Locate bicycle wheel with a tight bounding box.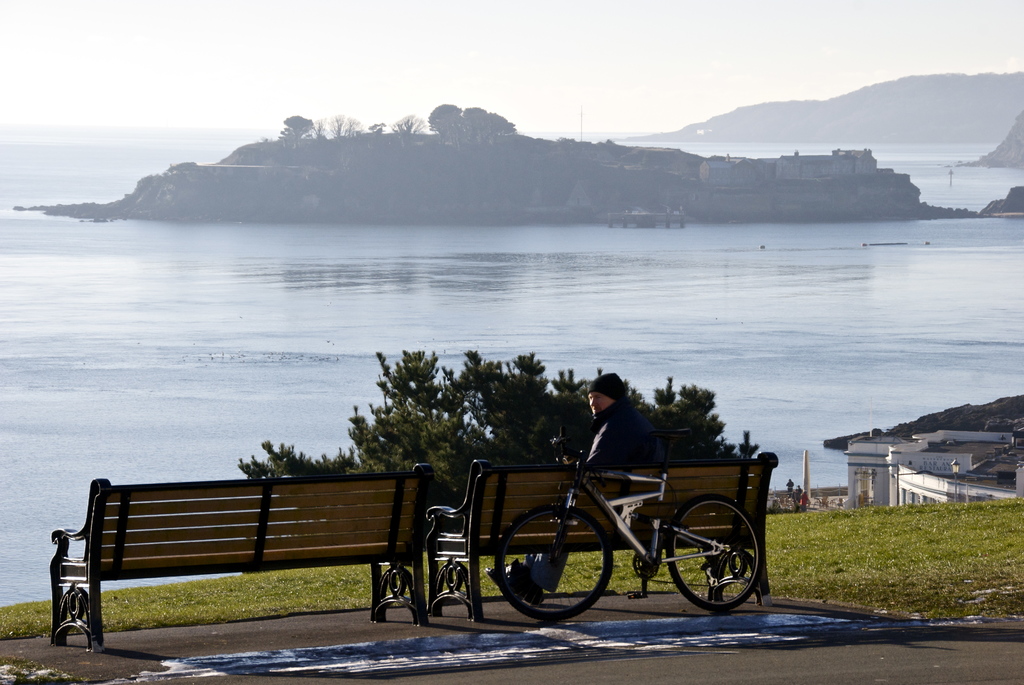
pyautogui.locateOnScreen(494, 512, 609, 631).
